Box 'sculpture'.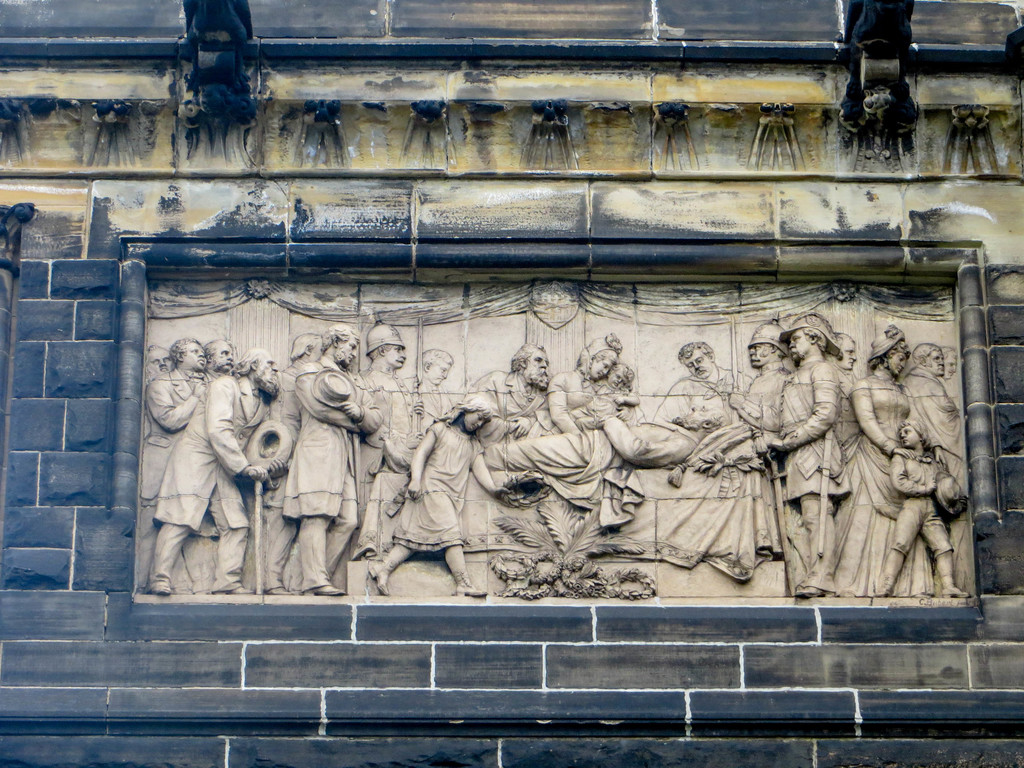
(left=475, top=403, right=726, bottom=484).
